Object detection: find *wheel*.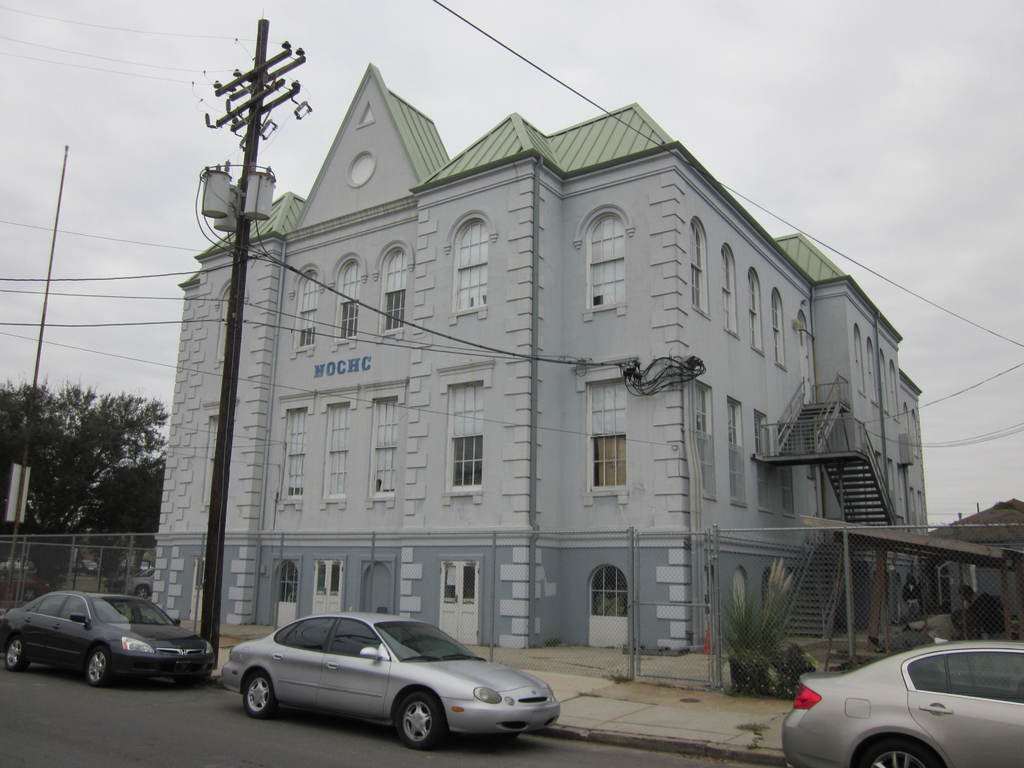
x1=395 y1=689 x2=438 y2=747.
